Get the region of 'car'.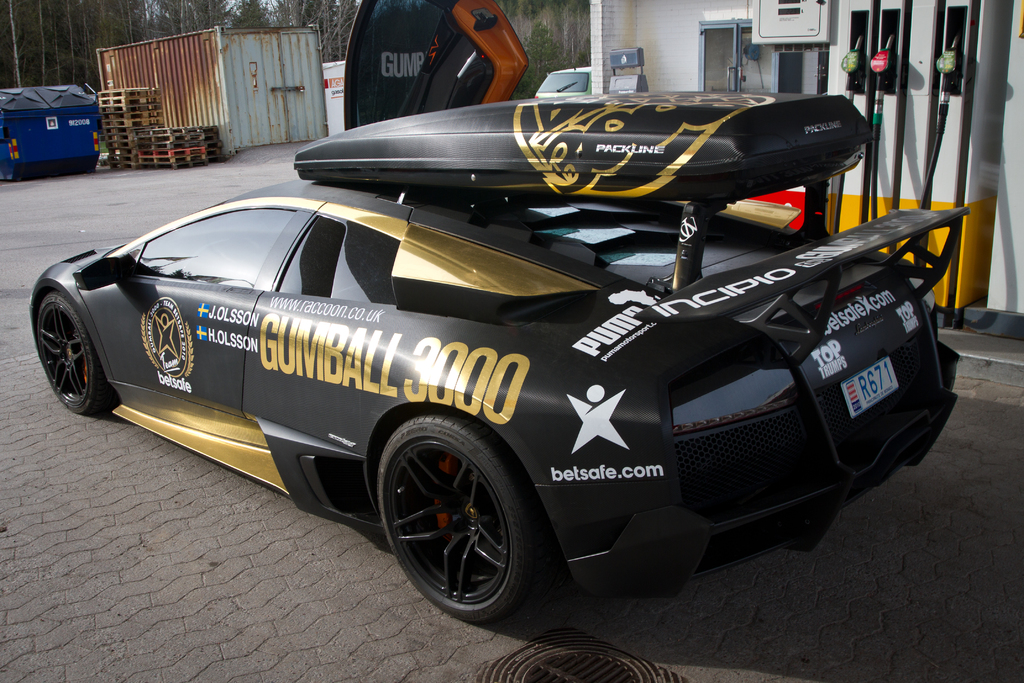
locate(534, 65, 593, 97).
